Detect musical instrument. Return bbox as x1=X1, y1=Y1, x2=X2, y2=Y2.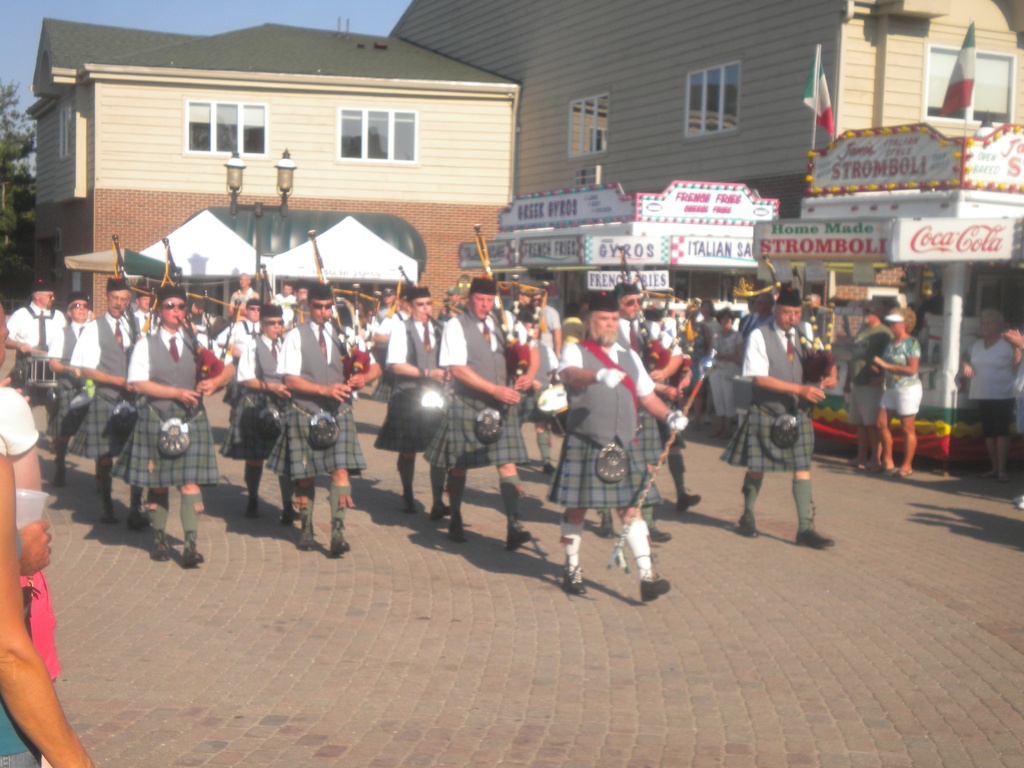
x1=305, y1=232, x2=392, y2=409.
